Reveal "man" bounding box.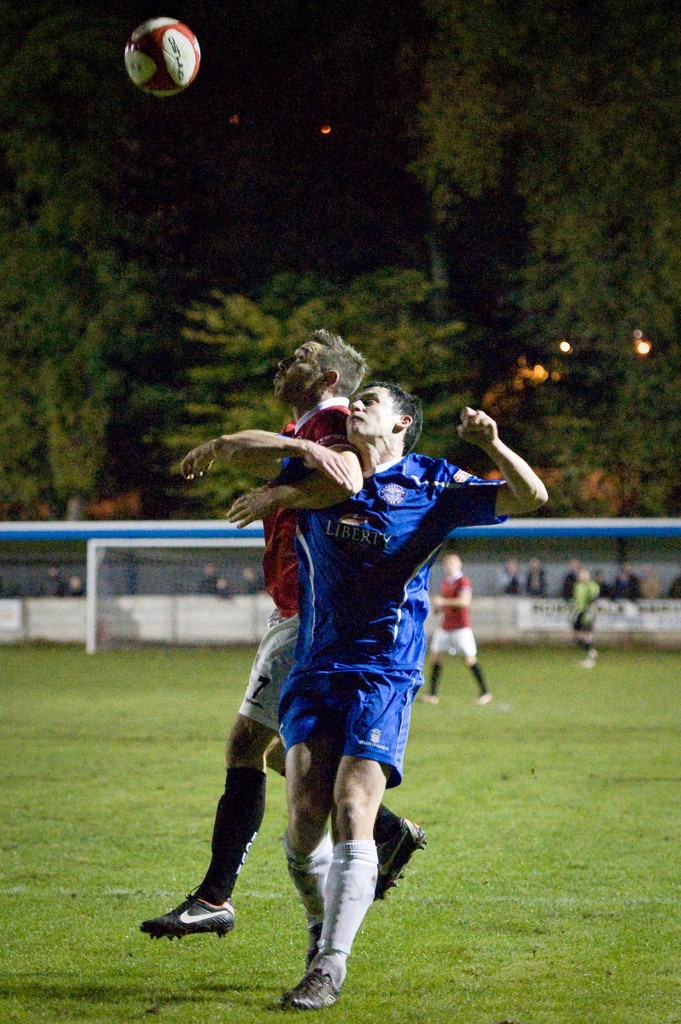
Revealed: crop(417, 550, 495, 705).
